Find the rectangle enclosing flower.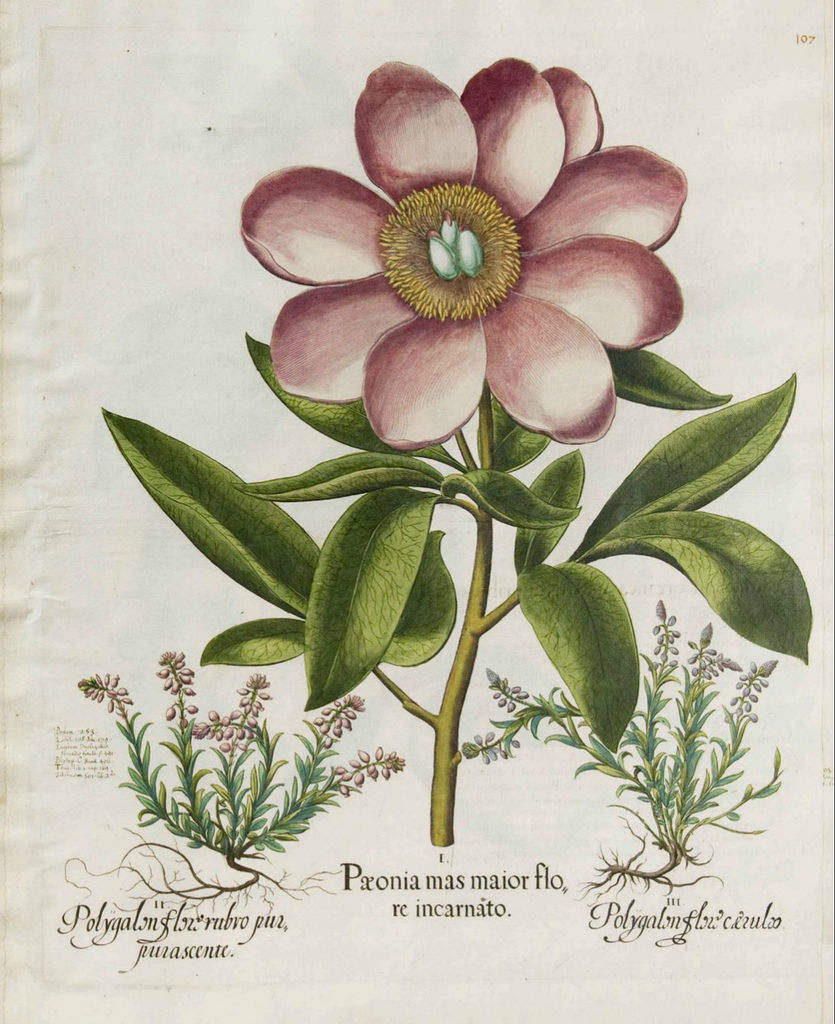
box(240, 67, 696, 453).
